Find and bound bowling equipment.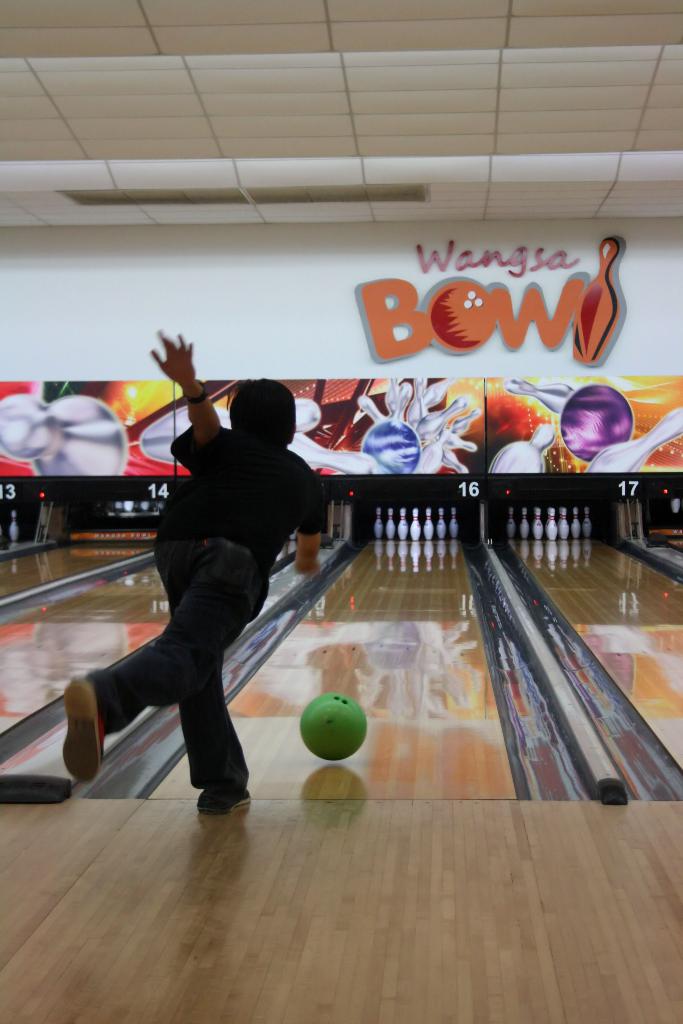
Bound: 487/417/559/474.
